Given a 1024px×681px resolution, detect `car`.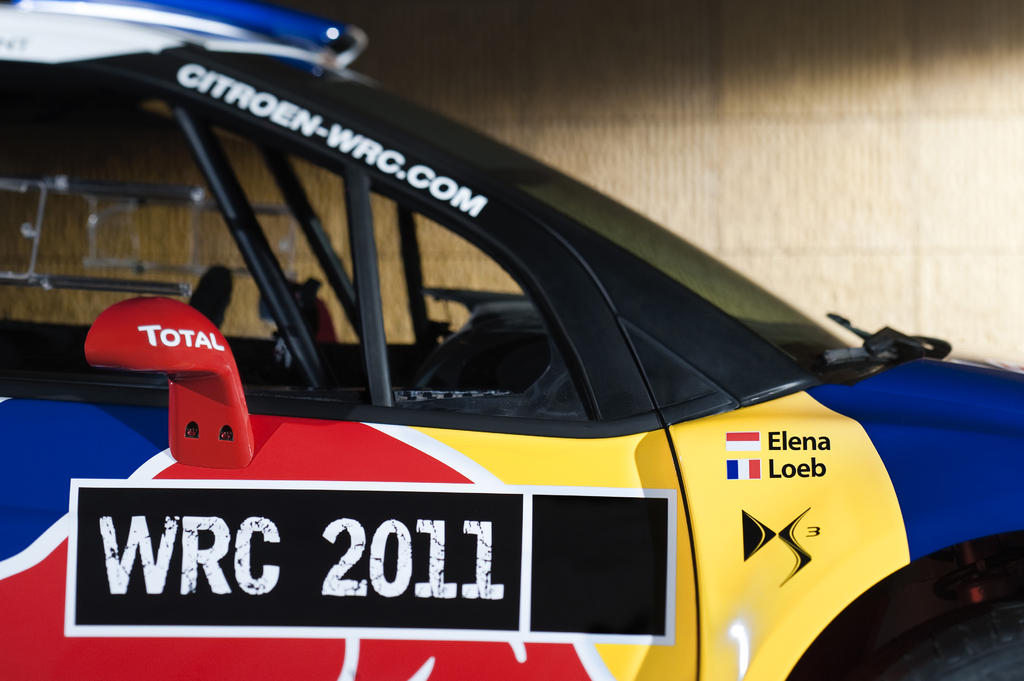
3:0:1021:680.
